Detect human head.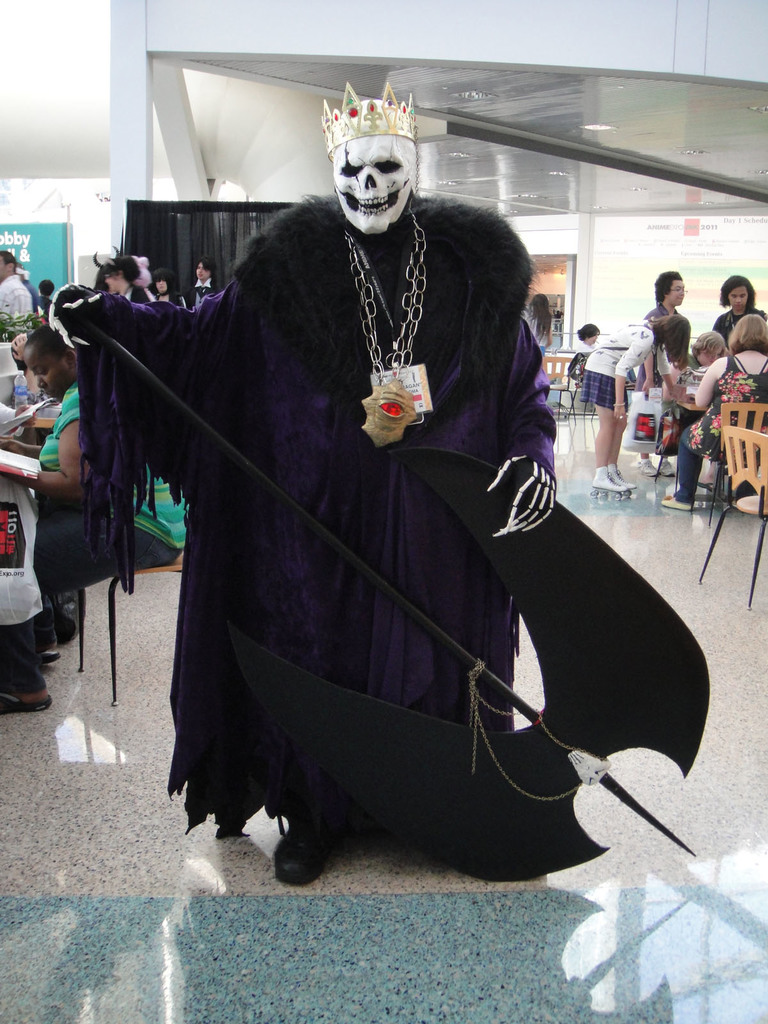
Detected at (329, 138, 428, 241).
